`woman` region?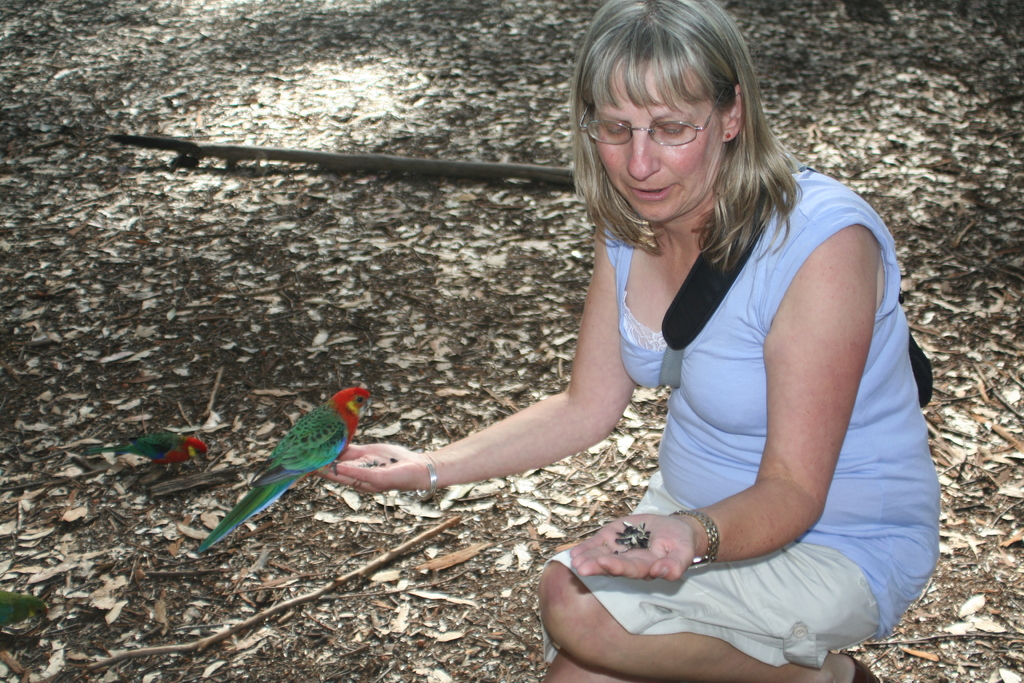
[404,17,924,681]
